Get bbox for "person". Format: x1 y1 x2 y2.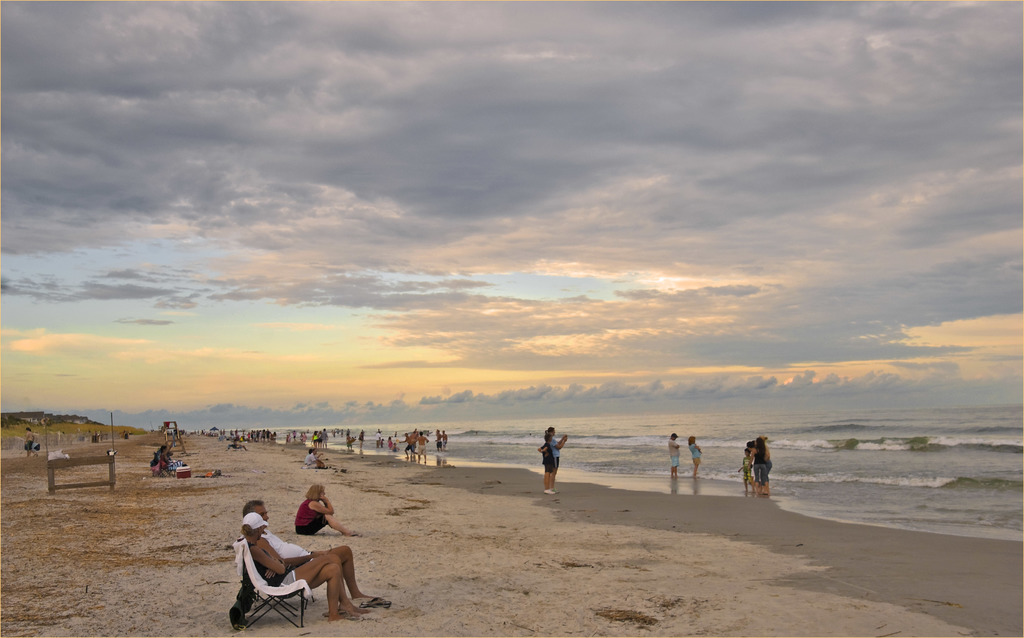
688 434 702 481.
